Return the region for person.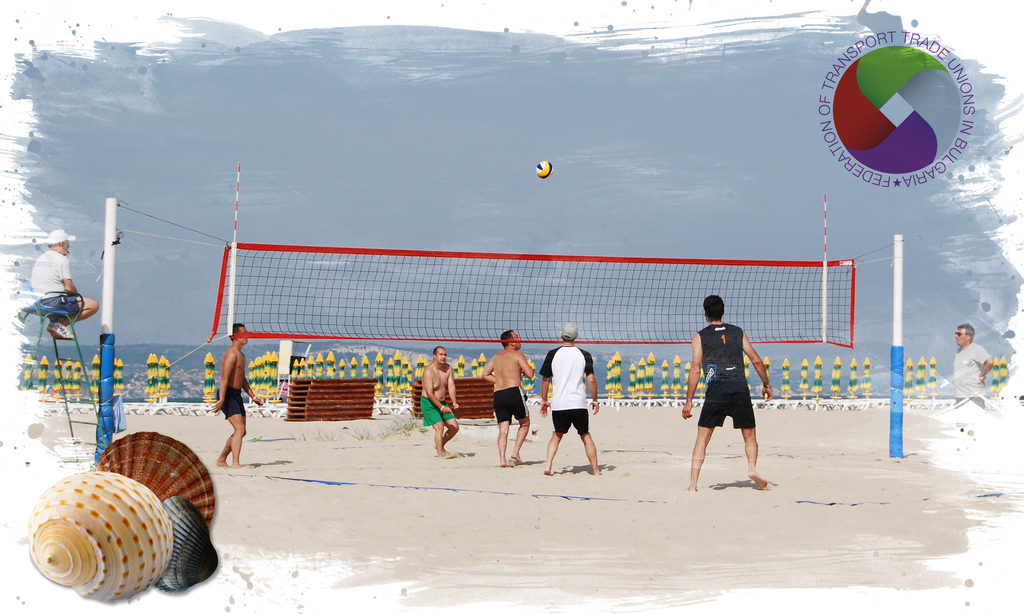
bbox=[534, 318, 605, 476].
